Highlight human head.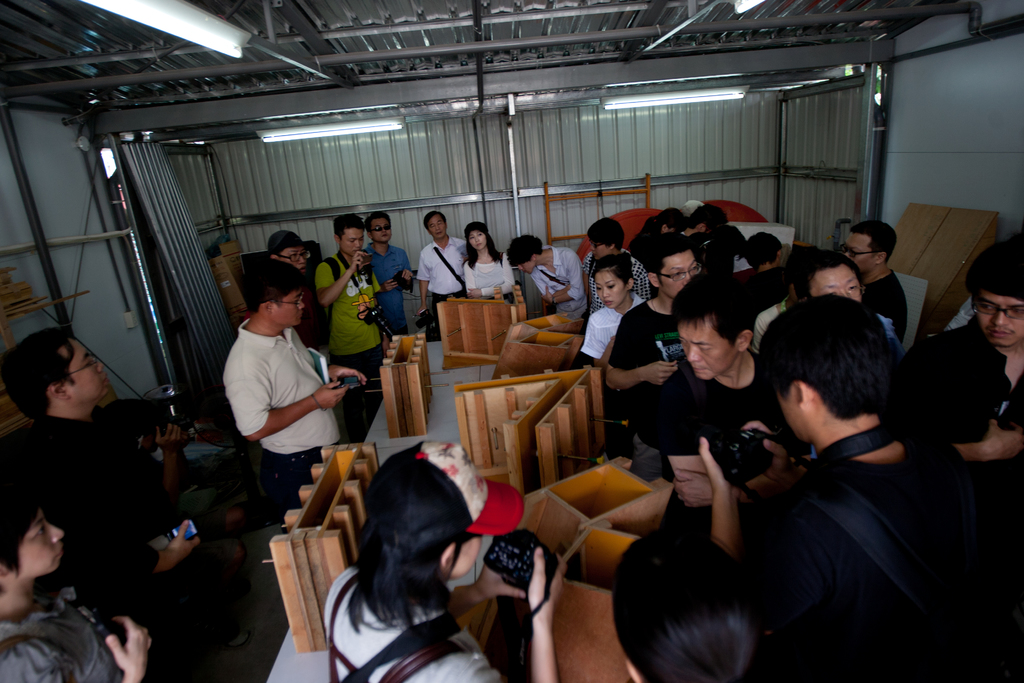
Highlighted region: box(463, 224, 490, 252).
